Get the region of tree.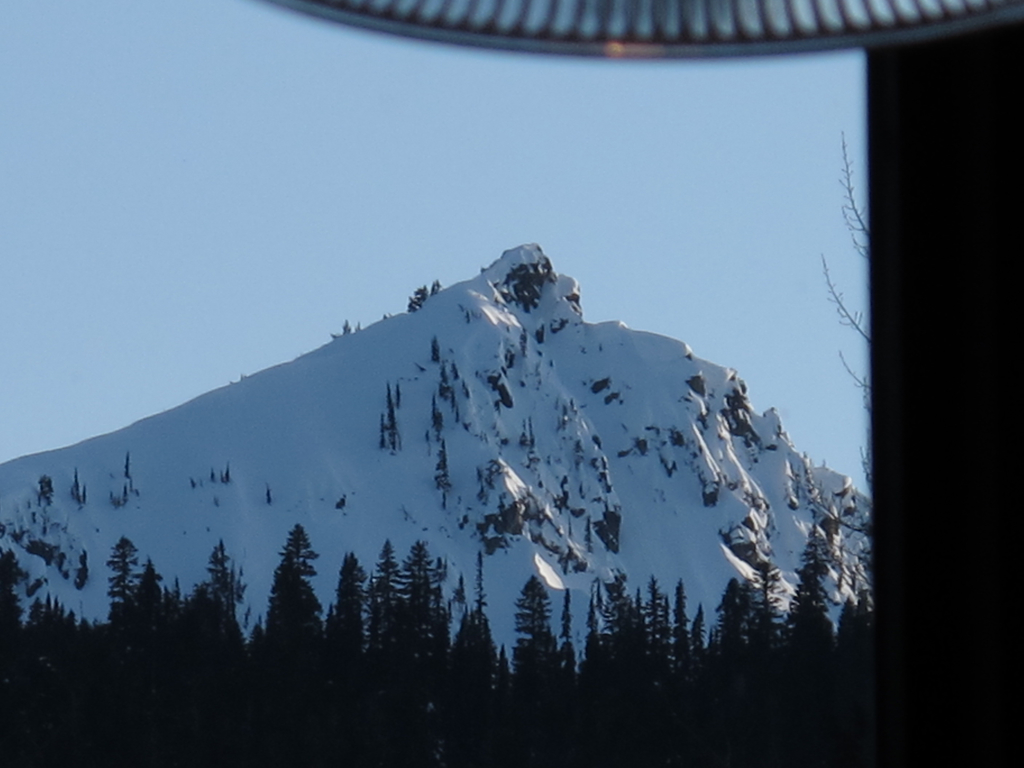
[430, 335, 444, 360].
